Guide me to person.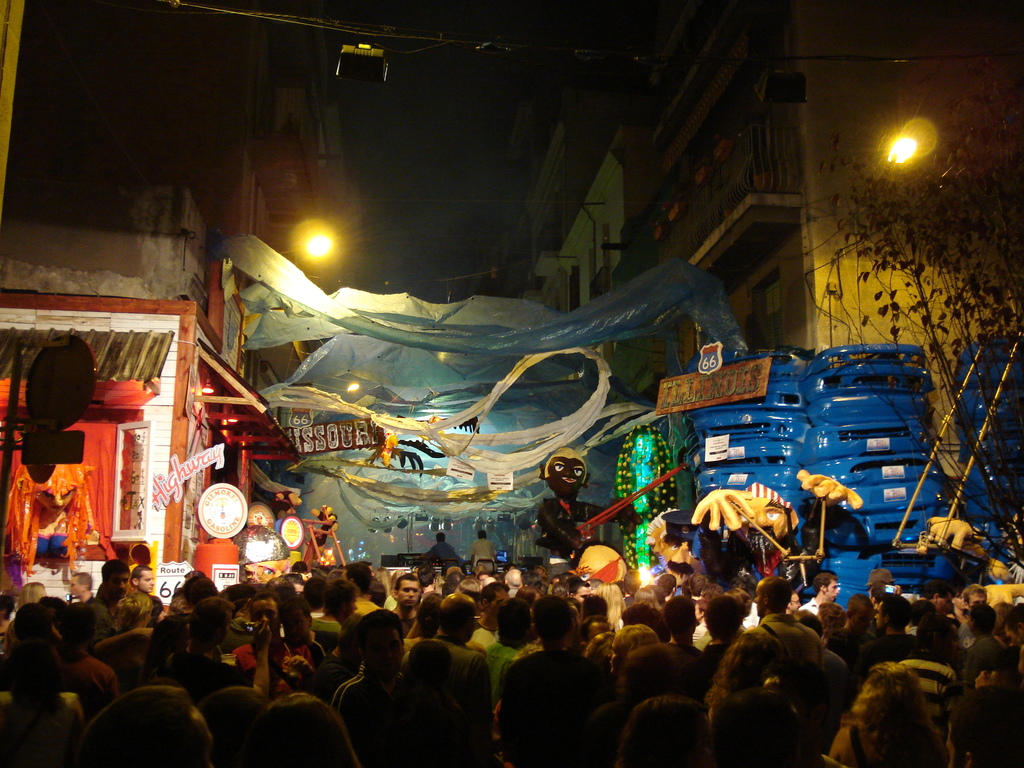
Guidance: l=828, t=664, r=945, b=767.
